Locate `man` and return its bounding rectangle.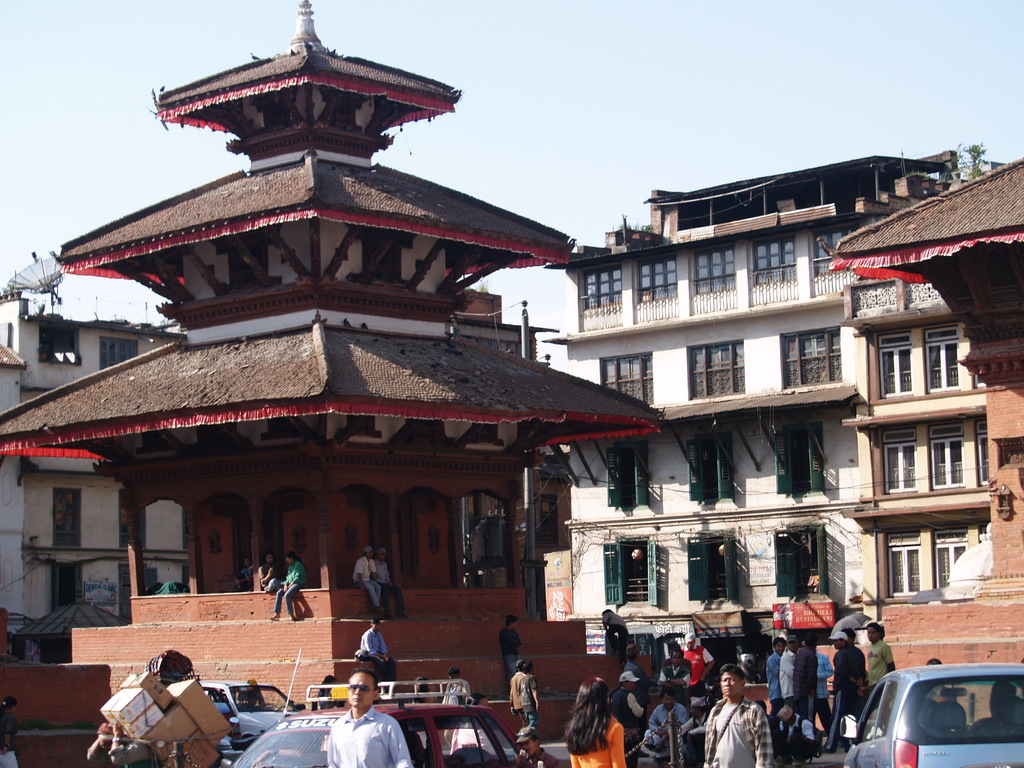
255, 552, 283, 590.
